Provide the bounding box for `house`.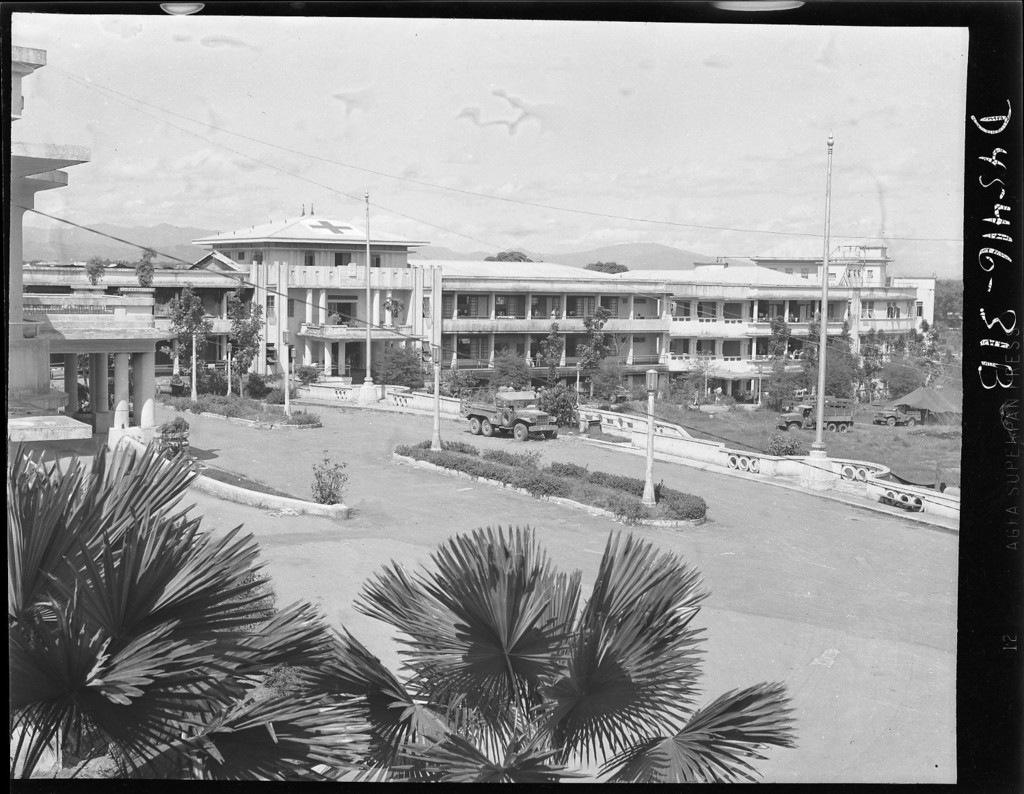
left=1, top=42, right=64, bottom=439.
